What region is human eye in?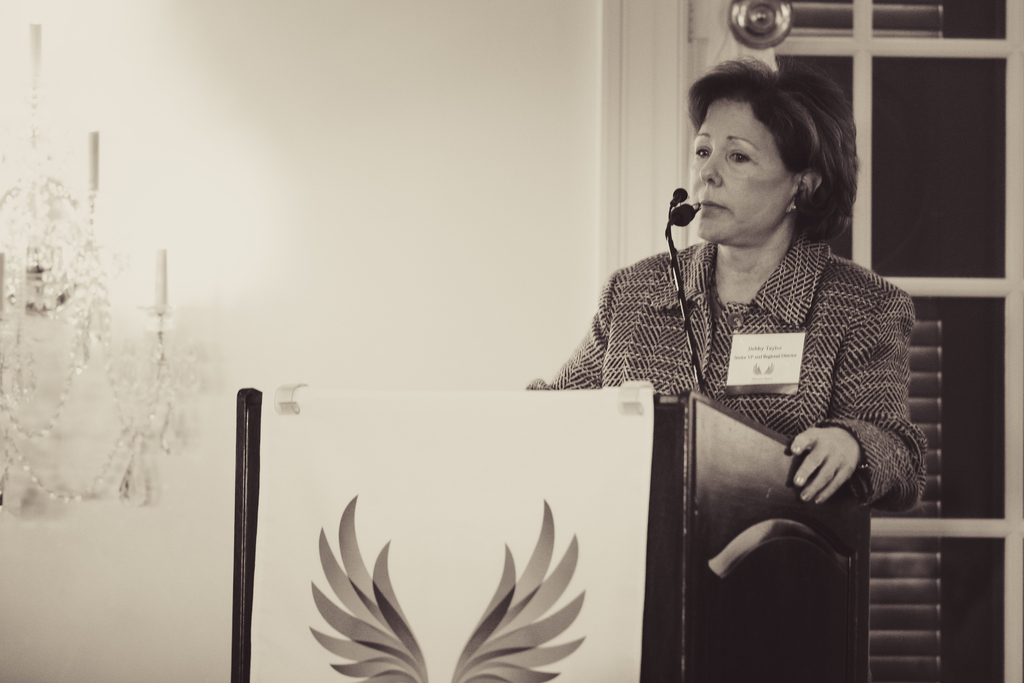
x1=696, y1=142, x2=714, y2=160.
